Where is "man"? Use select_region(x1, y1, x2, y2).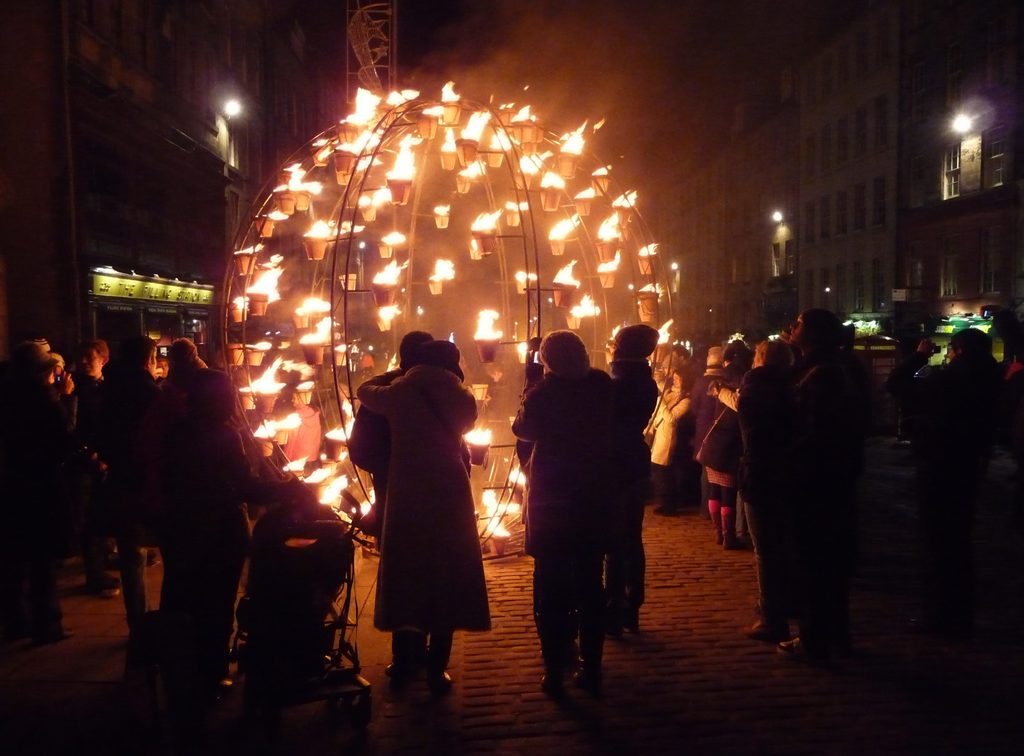
select_region(15, 333, 96, 658).
